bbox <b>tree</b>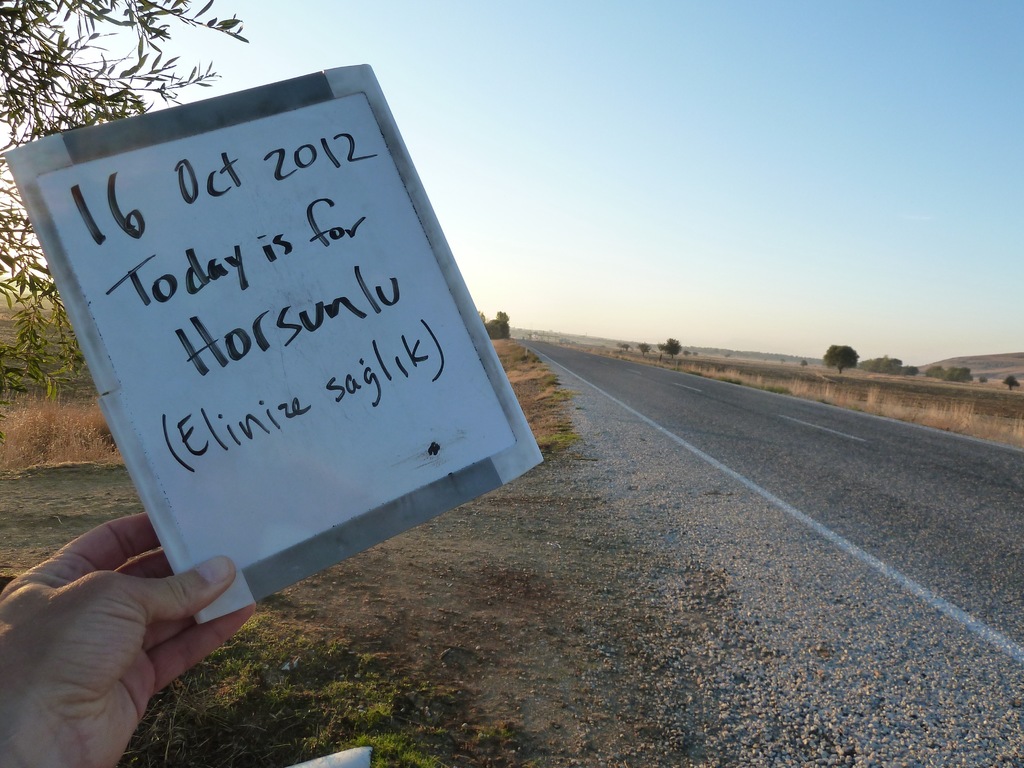
{"left": 822, "top": 346, "right": 862, "bottom": 374}
